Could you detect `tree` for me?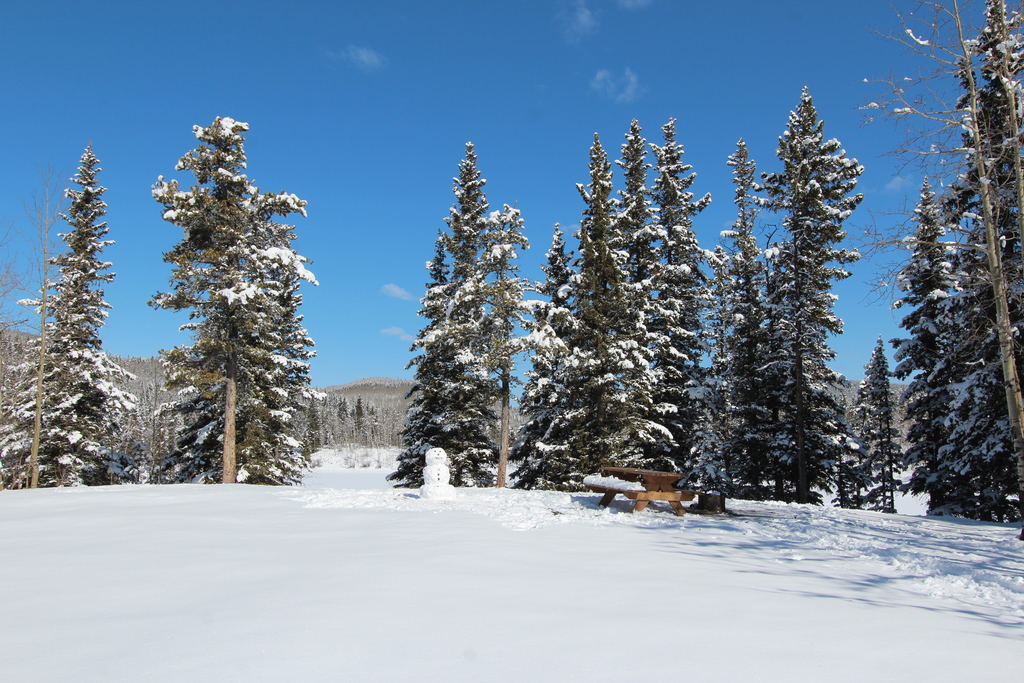
Detection result: crop(838, 1, 1012, 520).
